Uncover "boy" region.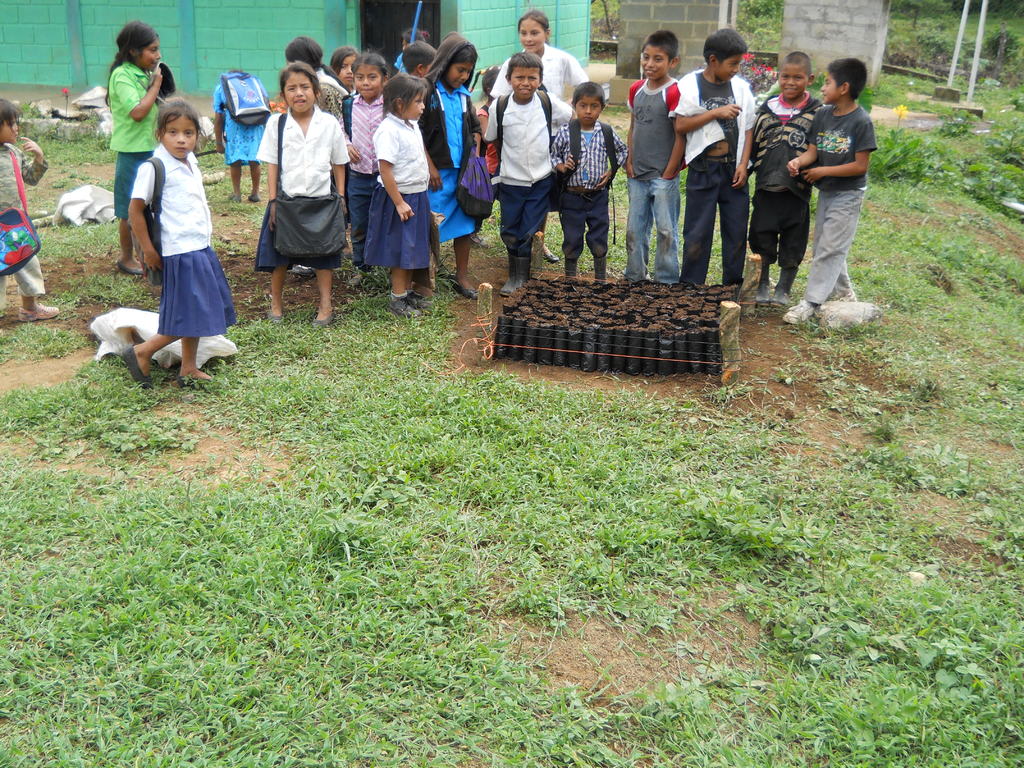
Uncovered: select_region(745, 45, 827, 303).
